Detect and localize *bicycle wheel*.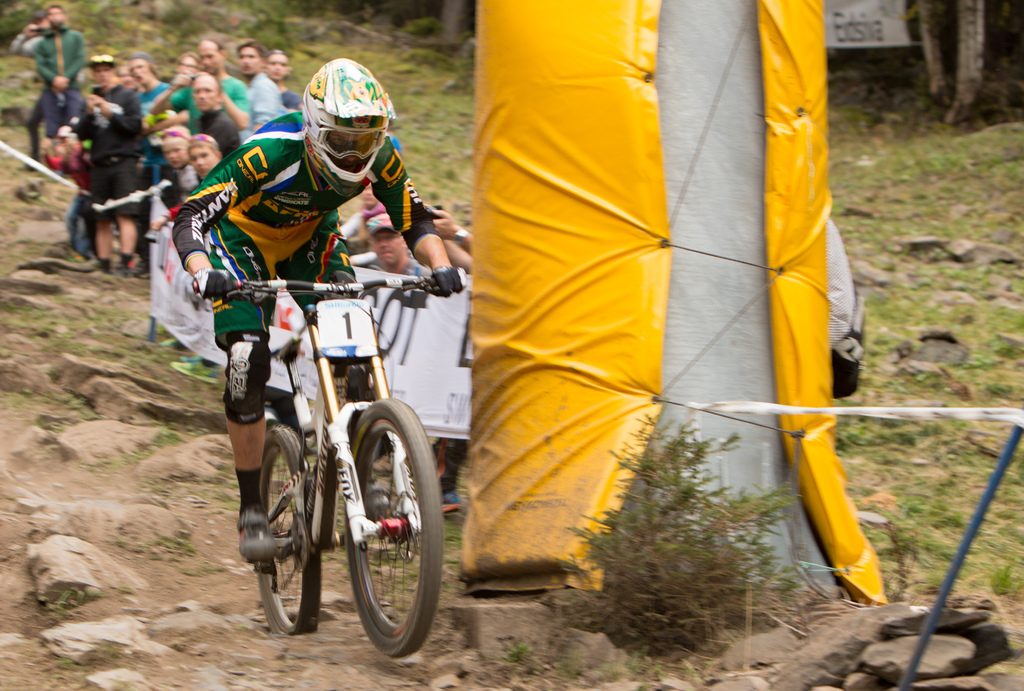
Localized at select_region(345, 392, 451, 658).
